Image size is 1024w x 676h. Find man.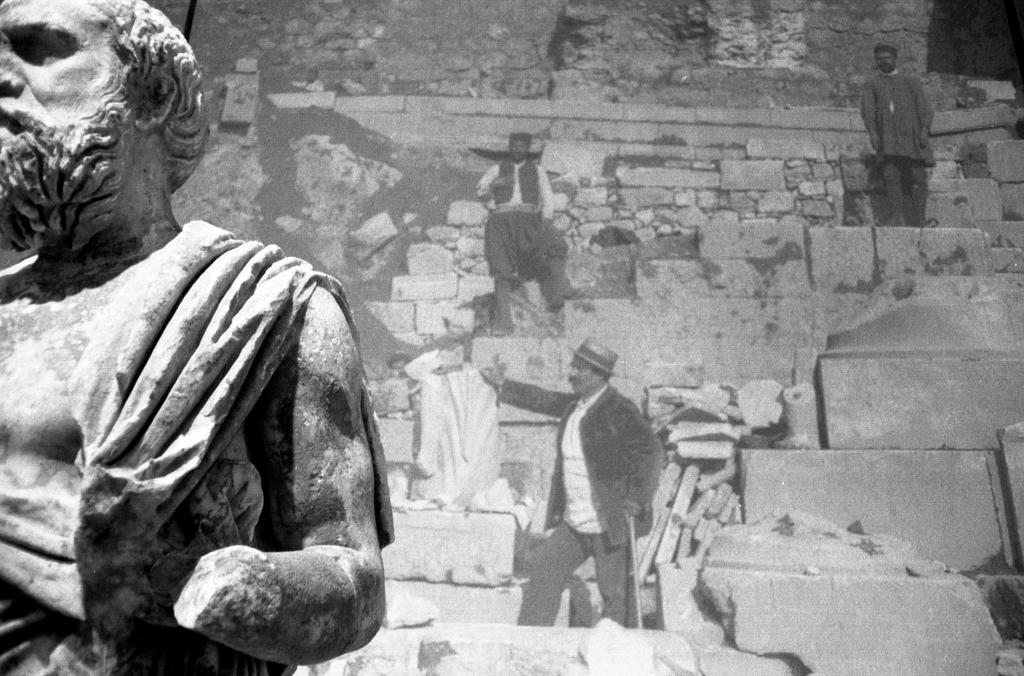
477, 131, 566, 337.
